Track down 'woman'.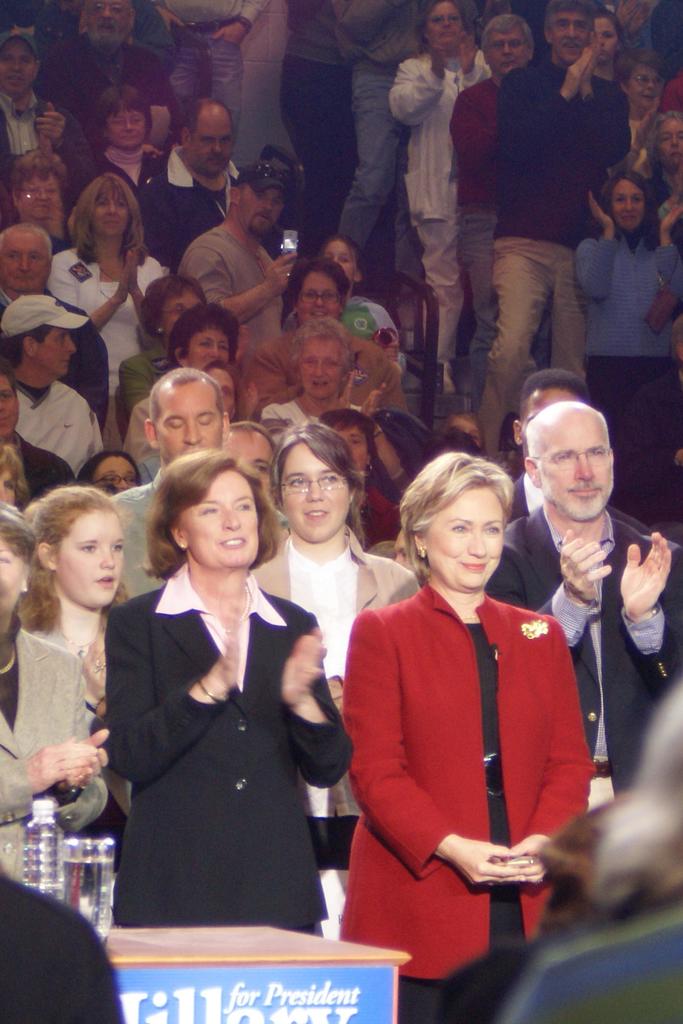
Tracked to [x1=577, y1=168, x2=682, y2=538].
